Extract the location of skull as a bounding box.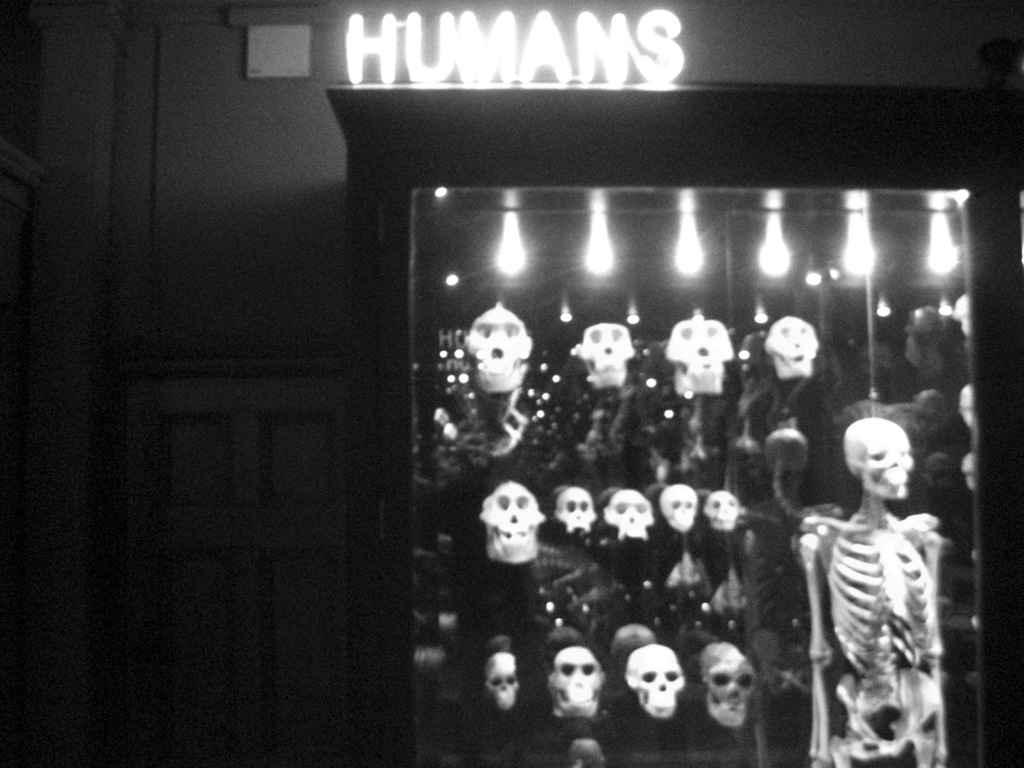
l=667, t=319, r=735, b=394.
